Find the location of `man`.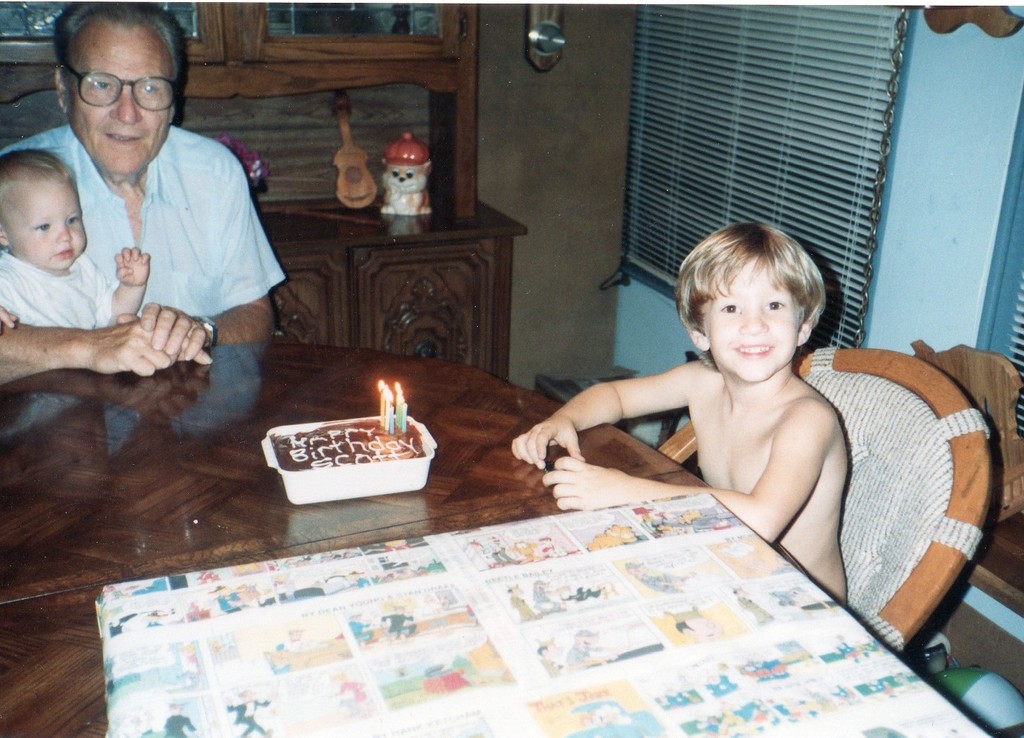
Location: BBox(17, 19, 276, 424).
